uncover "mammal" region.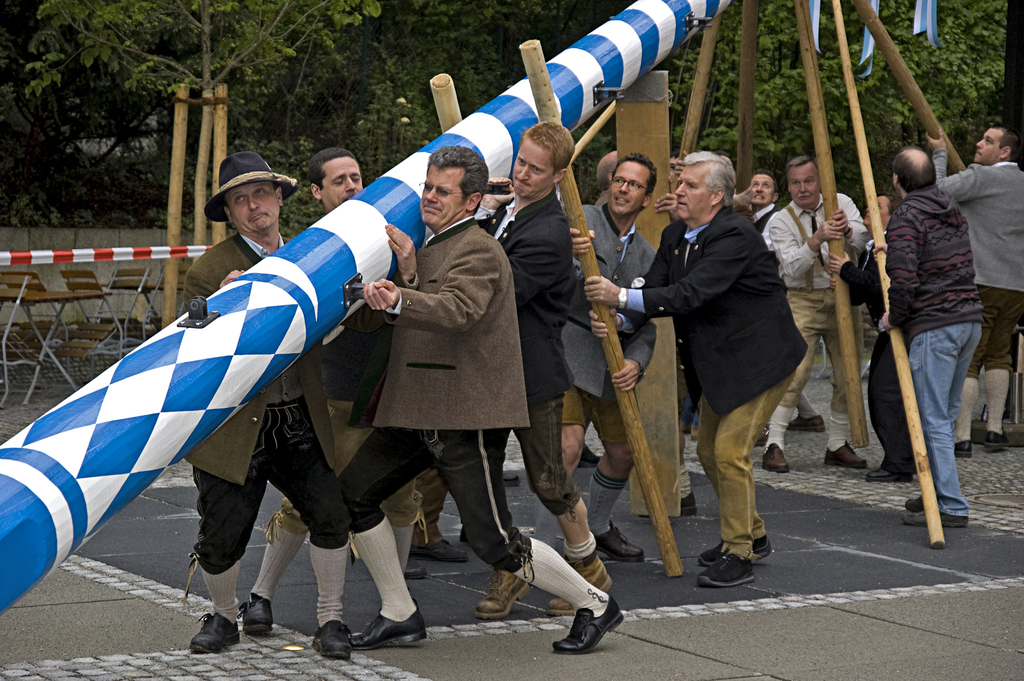
Uncovered: (589, 149, 810, 590).
